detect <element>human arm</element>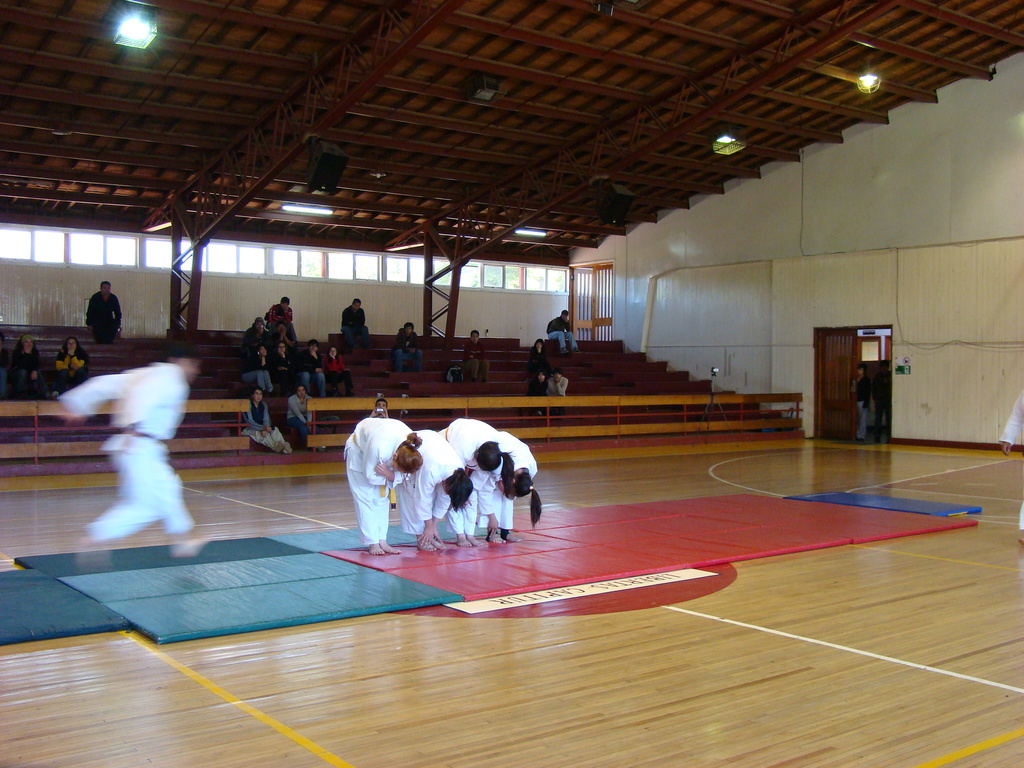
(left=355, top=310, right=365, bottom=339)
